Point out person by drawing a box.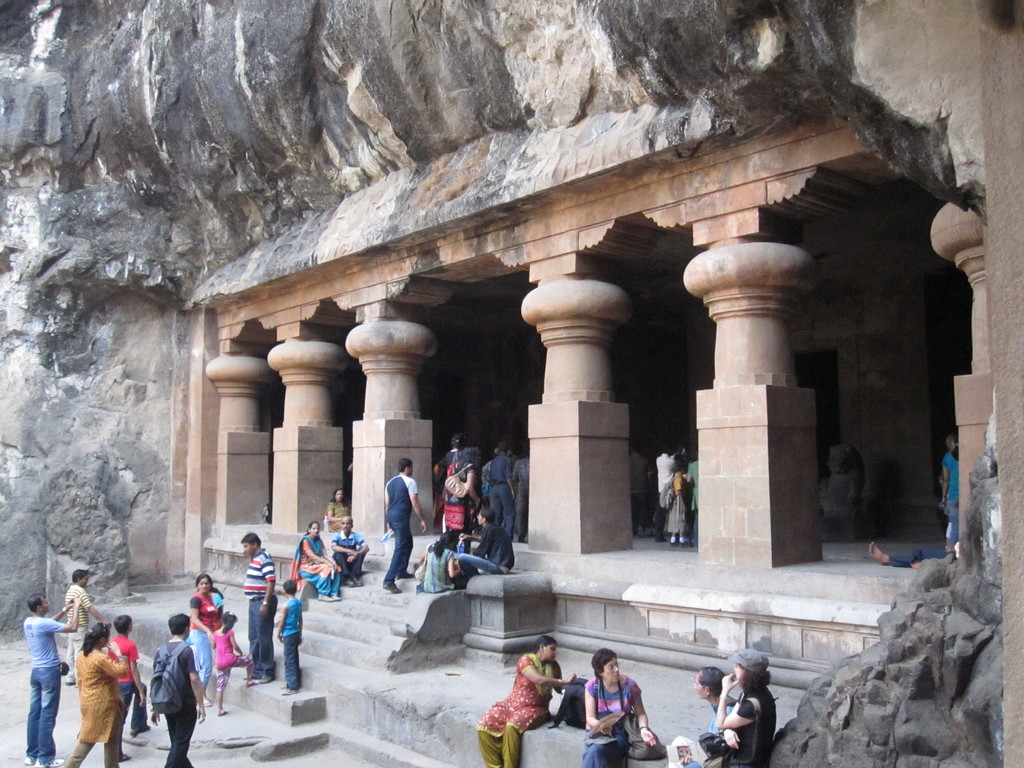
{"left": 280, "top": 582, "right": 306, "bottom": 694}.
